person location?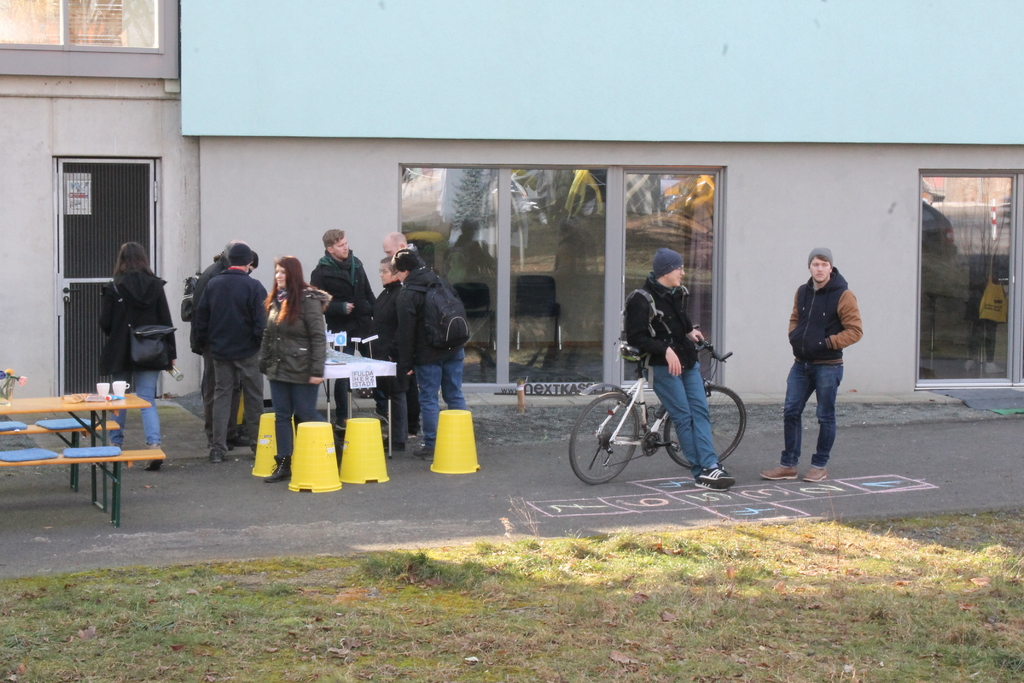
left=375, top=258, right=415, bottom=454
